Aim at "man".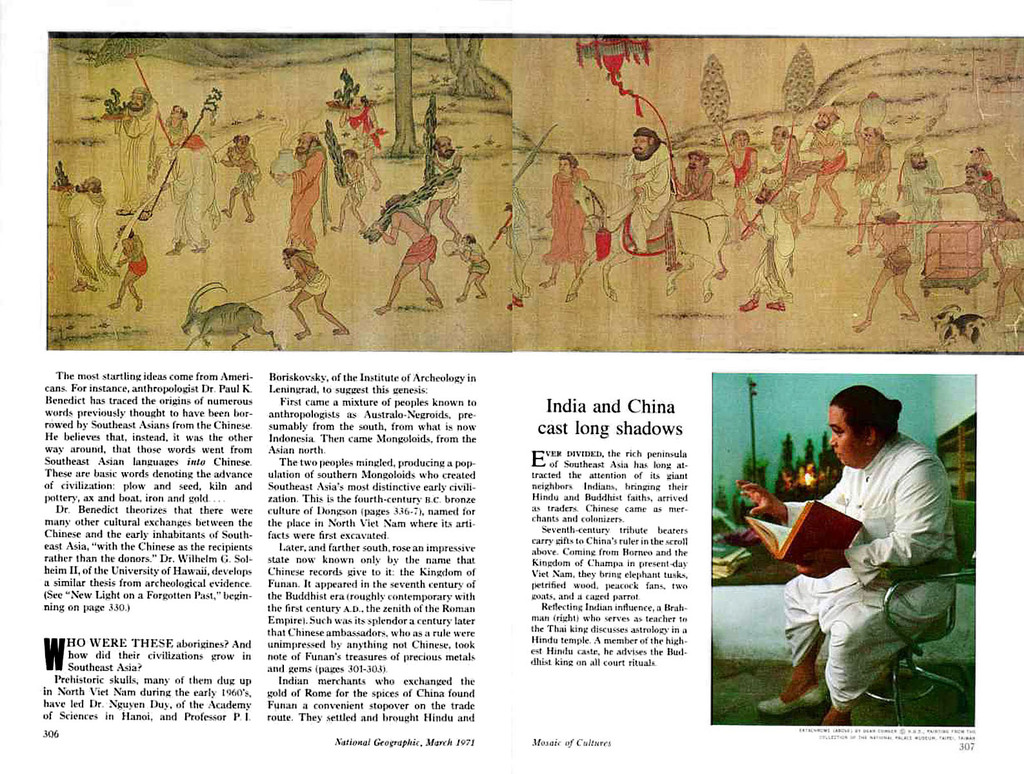
Aimed at <box>855,115,896,253</box>.
